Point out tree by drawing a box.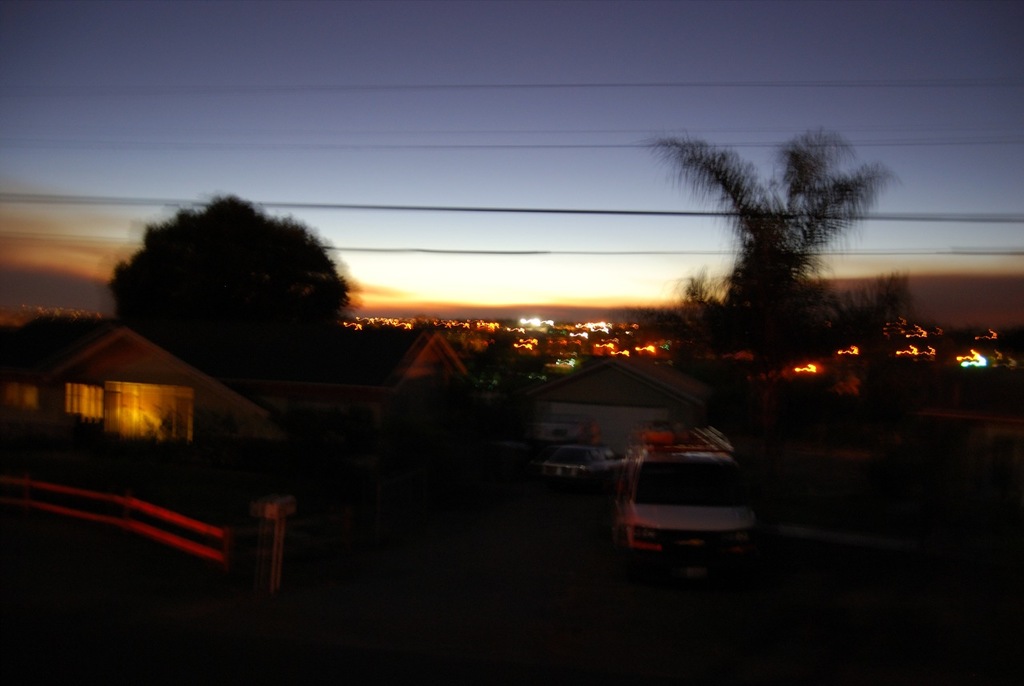
{"left": 103, "top": 192, "right": 361, "bottom": 448}.
